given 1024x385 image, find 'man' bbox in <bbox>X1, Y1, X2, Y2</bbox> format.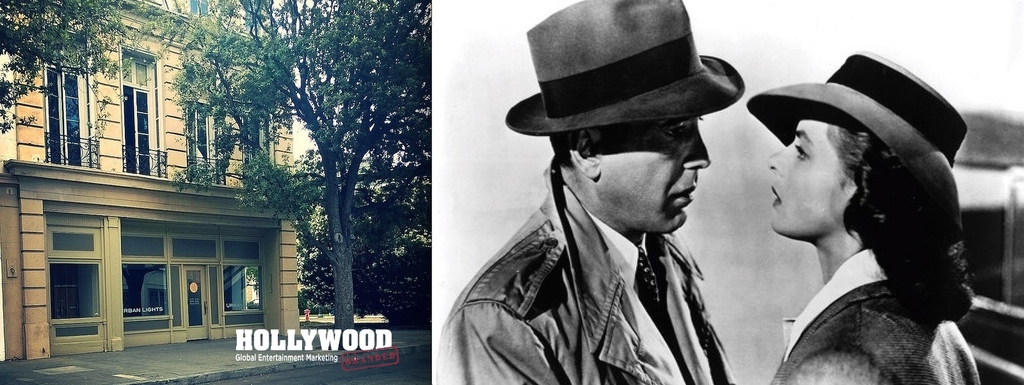
<bbox>444, 24, 779, 384</bbox>.
